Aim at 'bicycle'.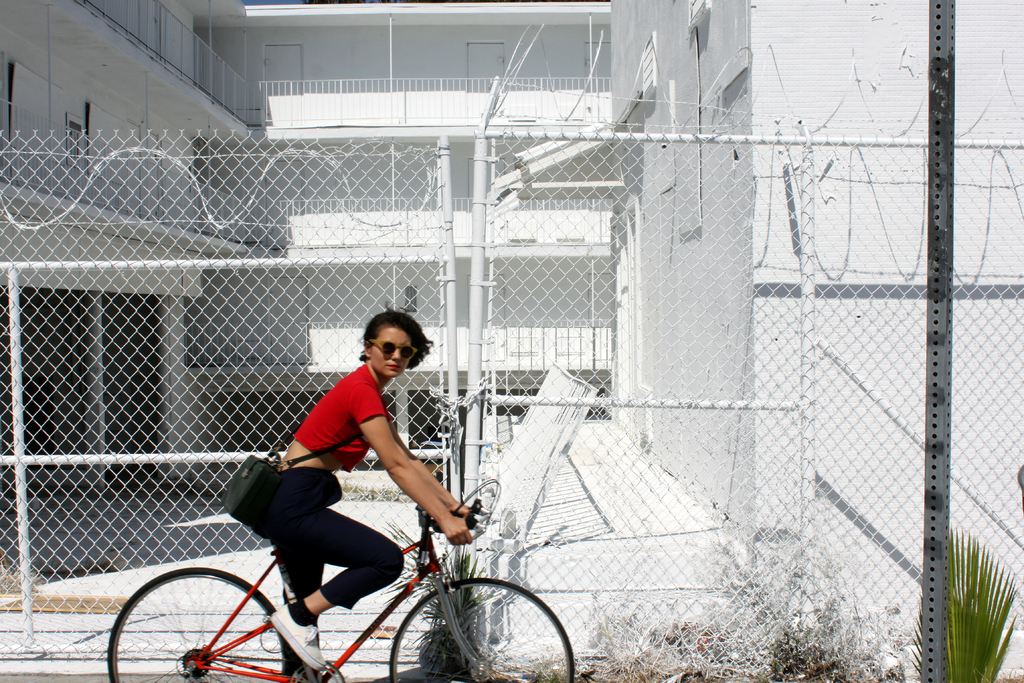
Aimed at [left=114, top=473, right=572, bottom=680].
